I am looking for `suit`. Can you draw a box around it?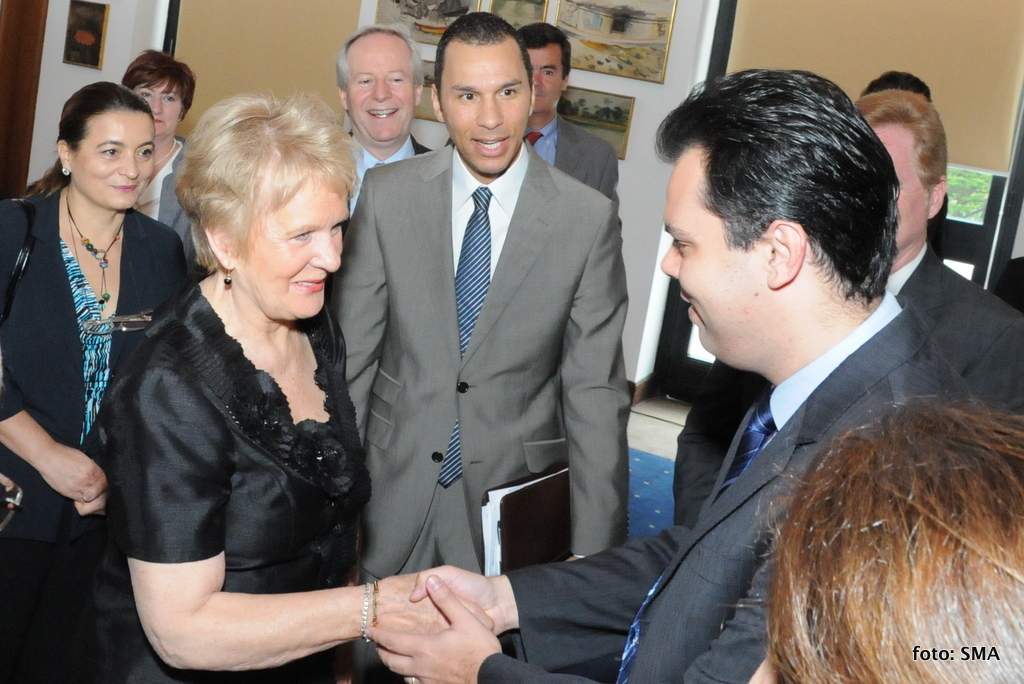
Sure, the bounding box is BBox(874, 241, 1023, 434).
